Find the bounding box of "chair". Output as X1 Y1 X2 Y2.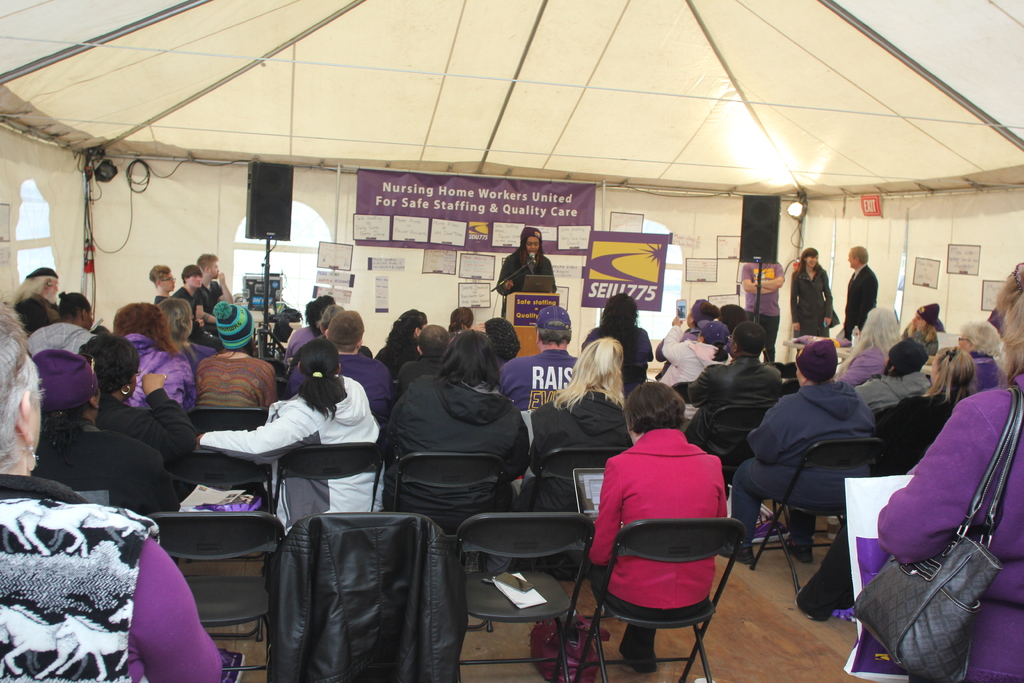
144 509 287 675.
